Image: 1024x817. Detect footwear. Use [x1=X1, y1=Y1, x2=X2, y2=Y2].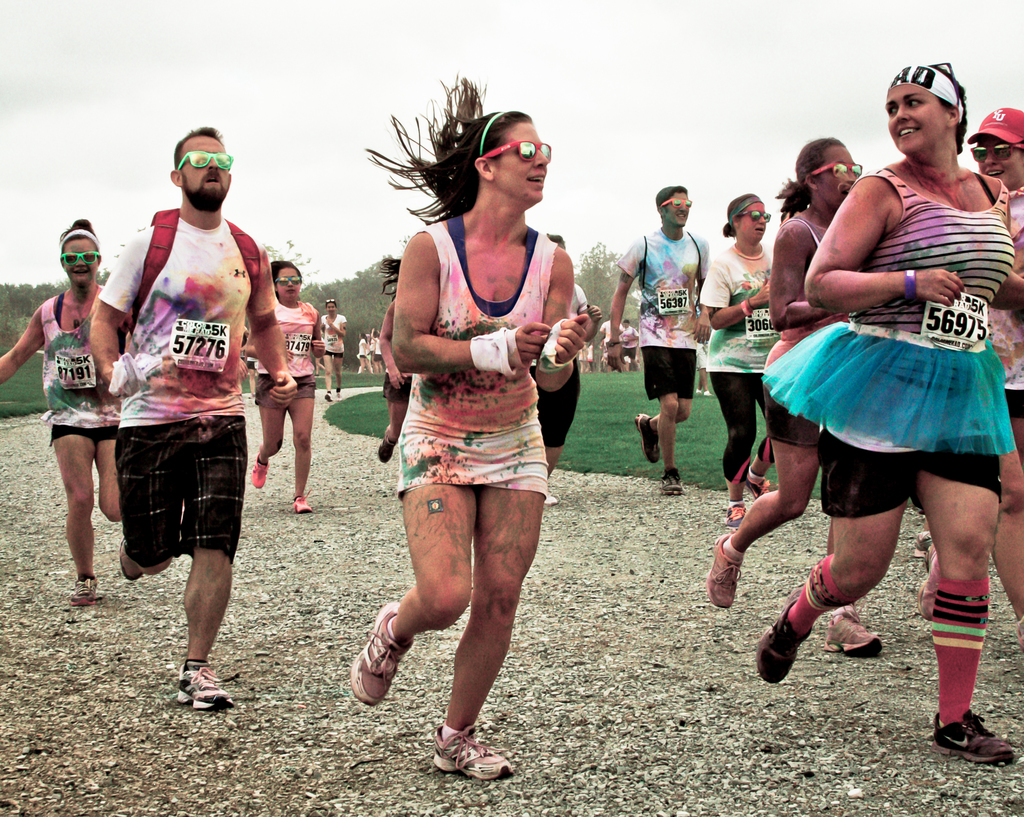
[x1=249, y1=453, x2=268, y2=490].
